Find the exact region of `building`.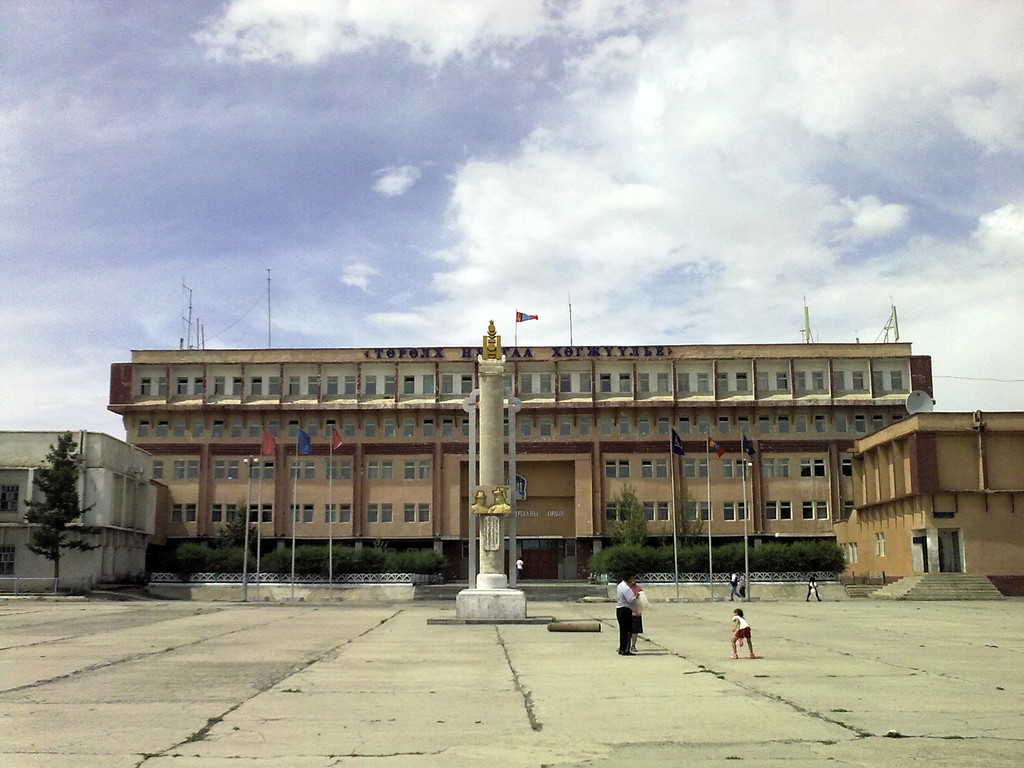
Exact region: 836 410 1023 599.
